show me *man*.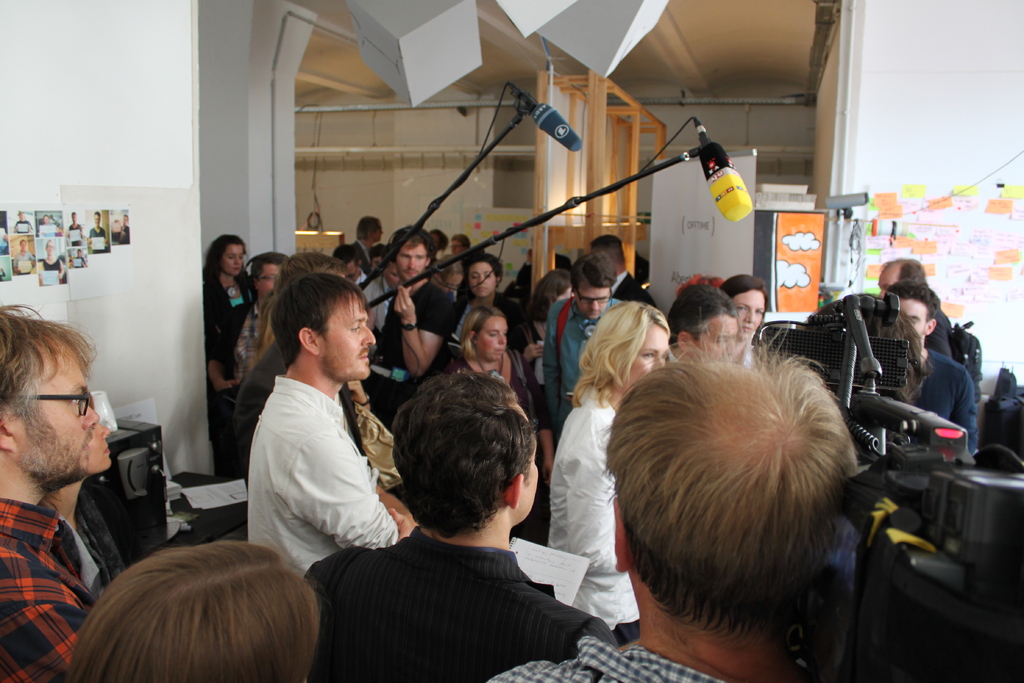
*man* is here: box=[249, 272, 413, 568].
